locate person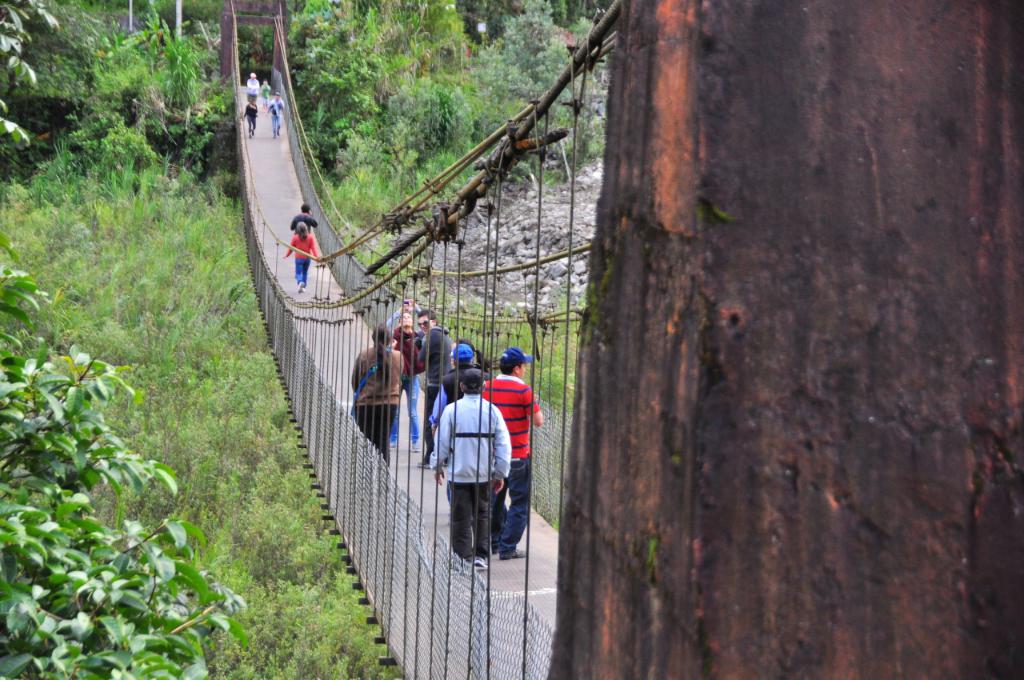
left=248, top=73, right=259, bottom=109
